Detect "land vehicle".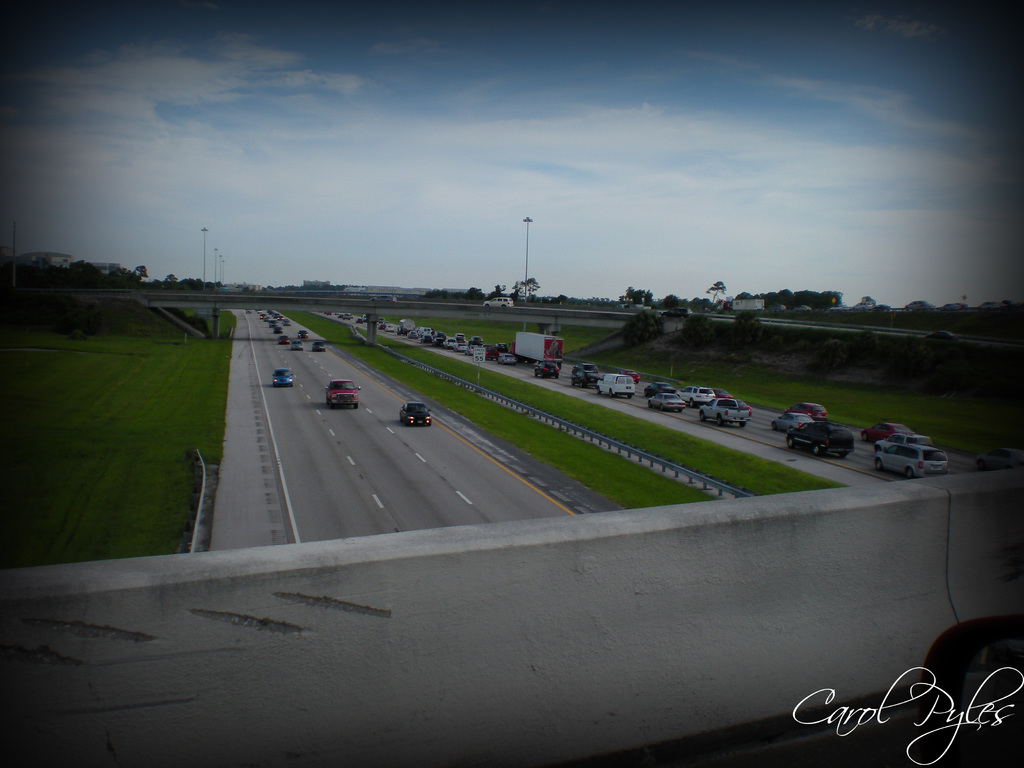
Detected at [left=504, top=330, right=564, bottom=371].
